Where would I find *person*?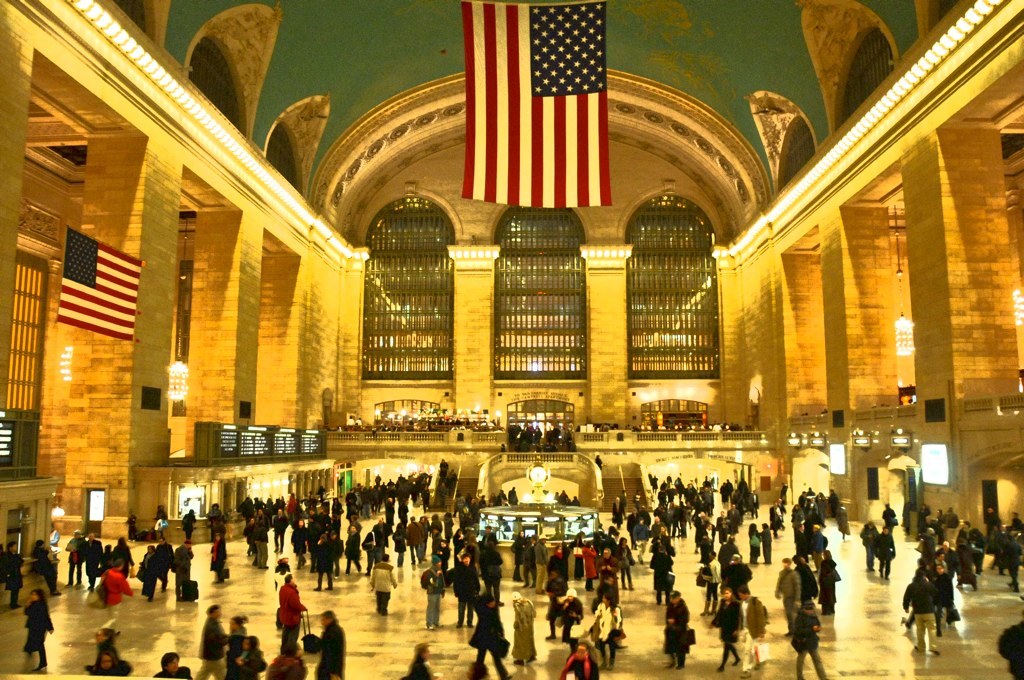
At [372,551,395,612].
